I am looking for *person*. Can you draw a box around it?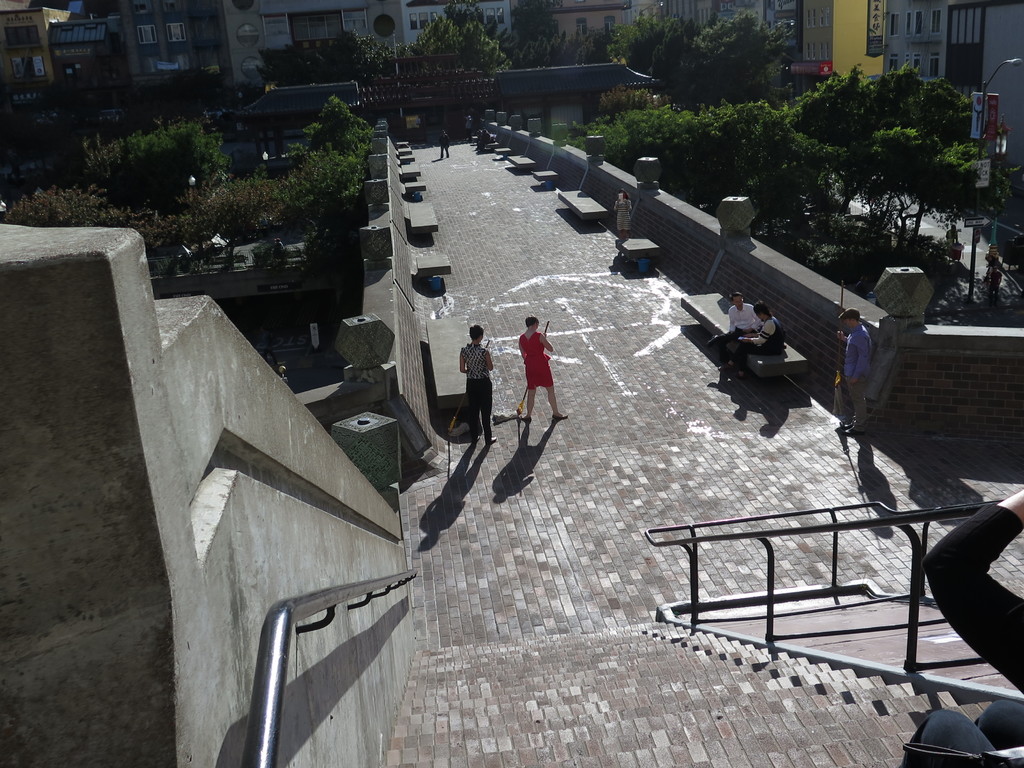
Sure, the bounding box is 612:188:633:236.
